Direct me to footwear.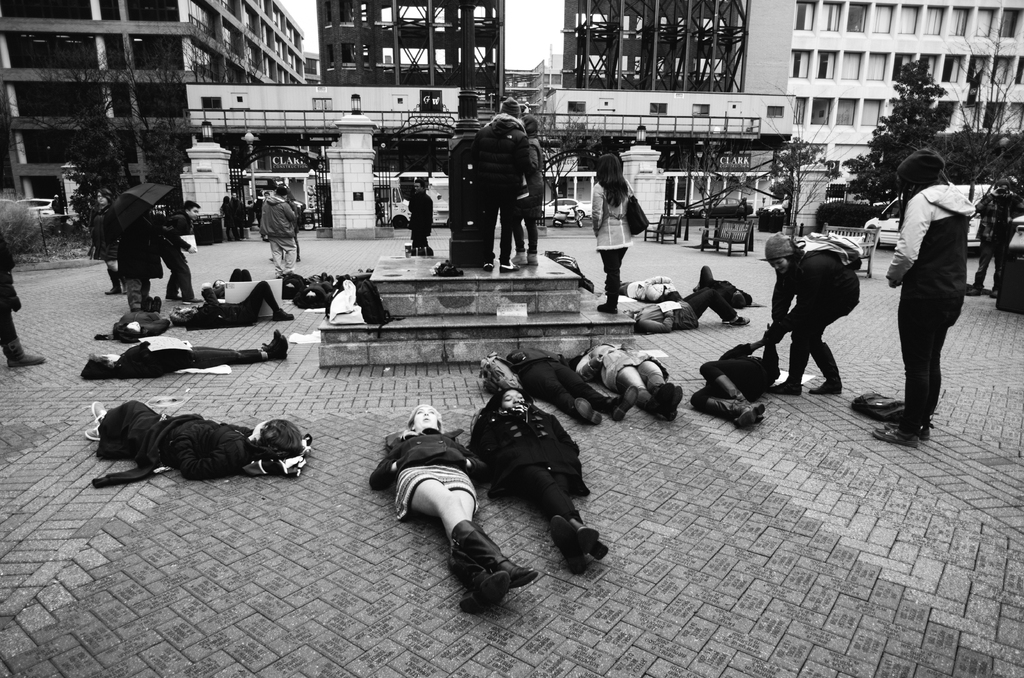
Direction: bbox(81, 424, 100, 441).
